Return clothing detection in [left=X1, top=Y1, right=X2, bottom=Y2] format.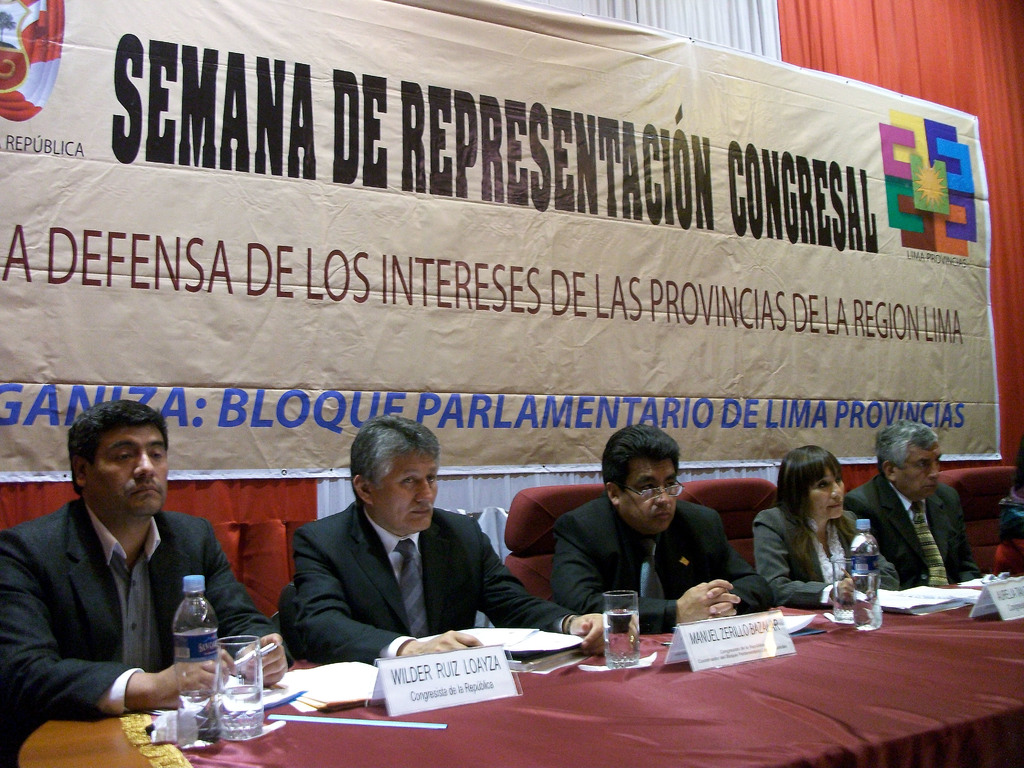
[left=845, top=468, right=990, bottom=582].
